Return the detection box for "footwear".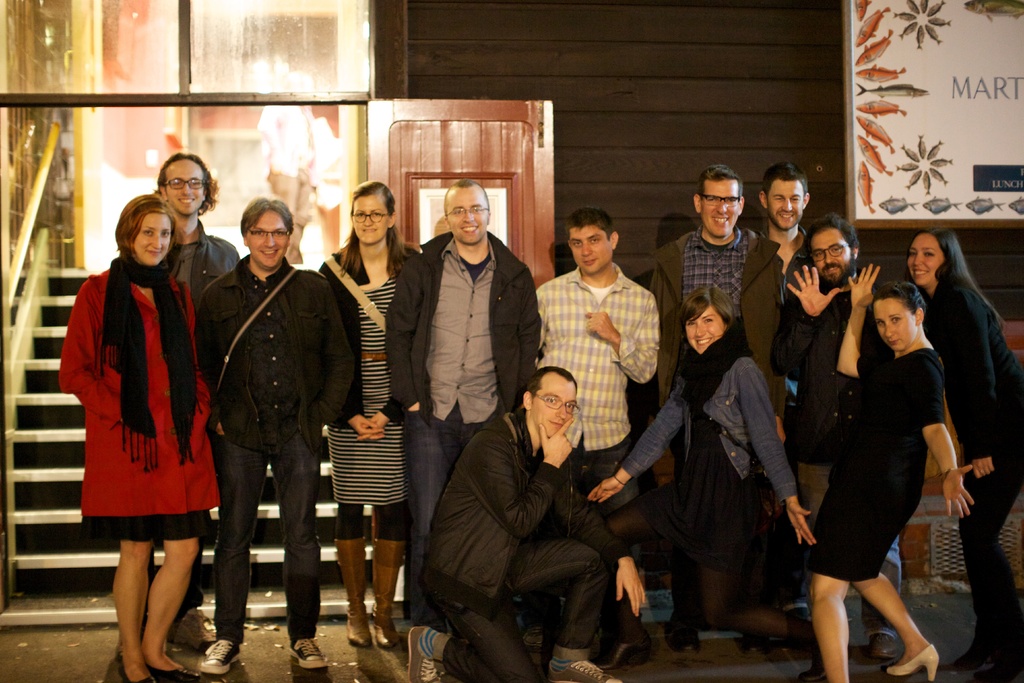
199/634/243/679.
